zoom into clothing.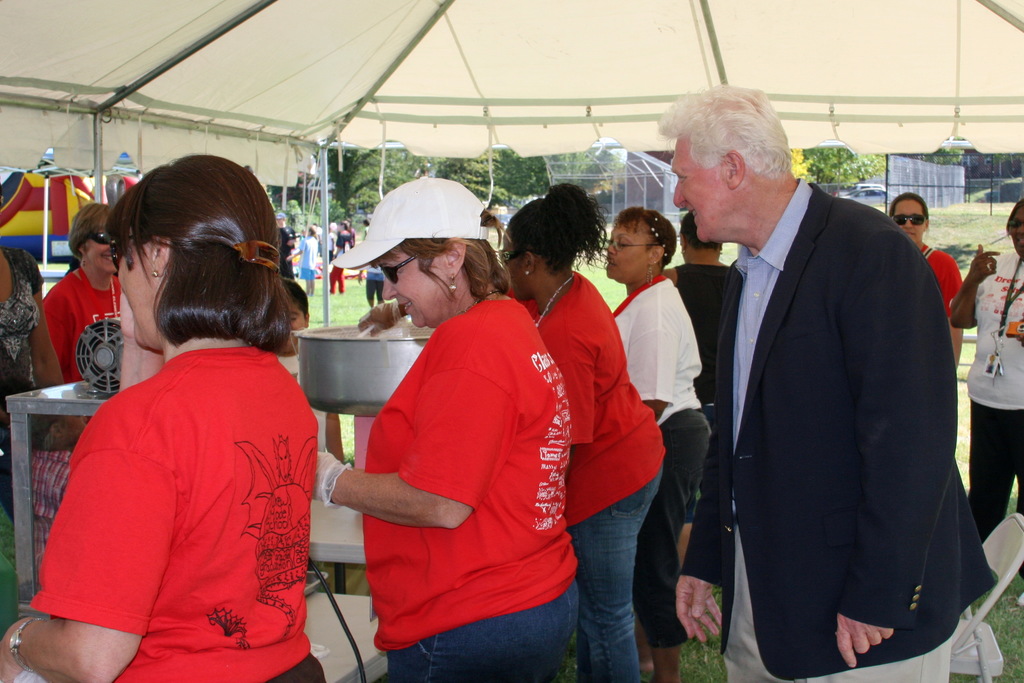
Zoom target: [x1=0, y1=247, x2=49, y2=525].
